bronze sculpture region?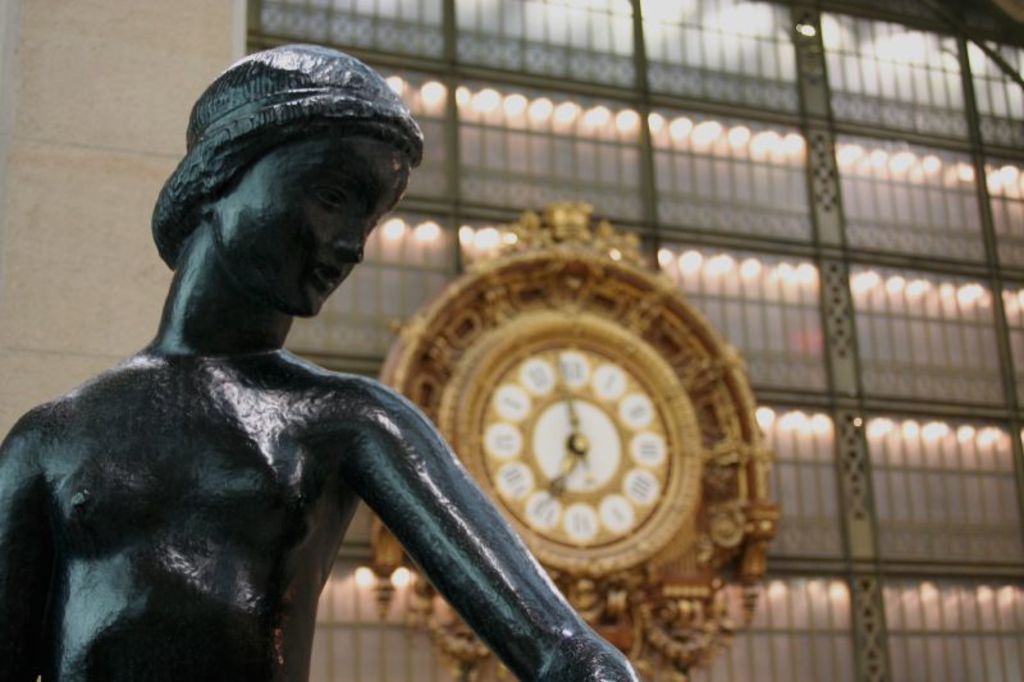
rect(14, 68, 556, 681)
